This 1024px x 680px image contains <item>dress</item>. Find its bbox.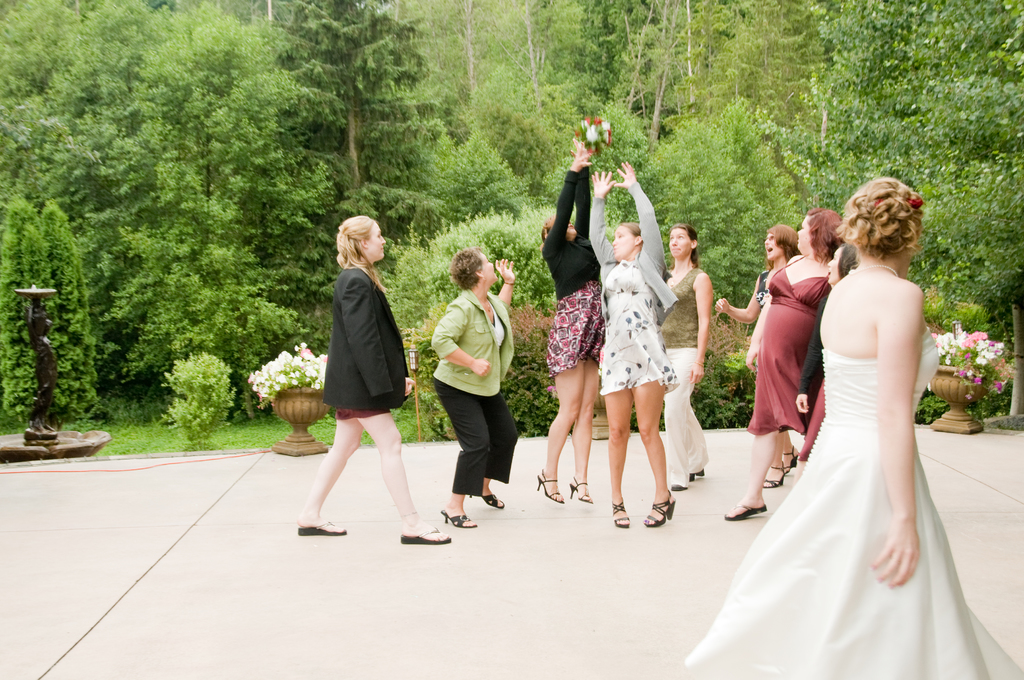
bbox=[541, 170, 612, 380].
